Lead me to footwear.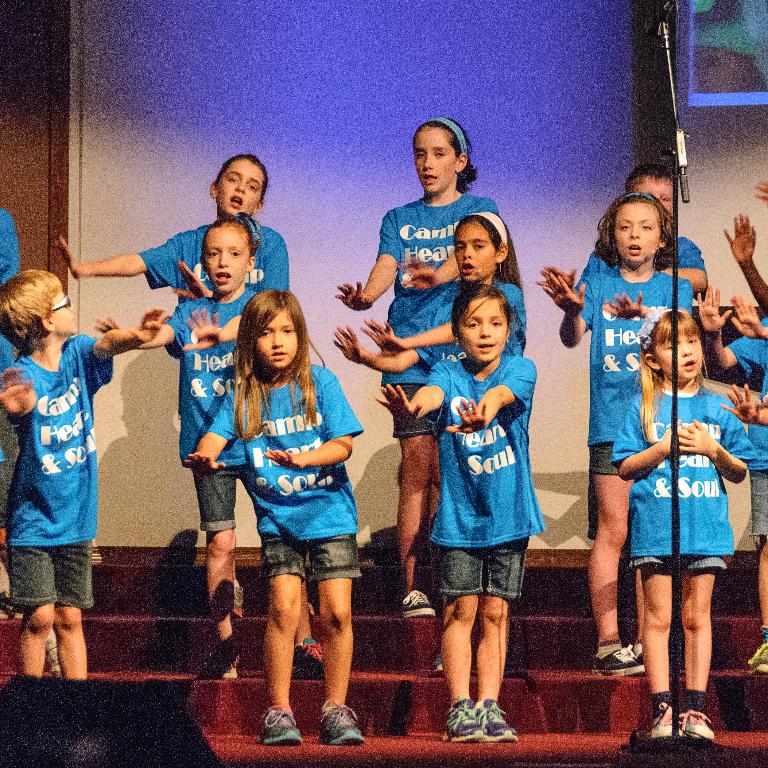
Lead to bbox(290, 635, 326, 683).
